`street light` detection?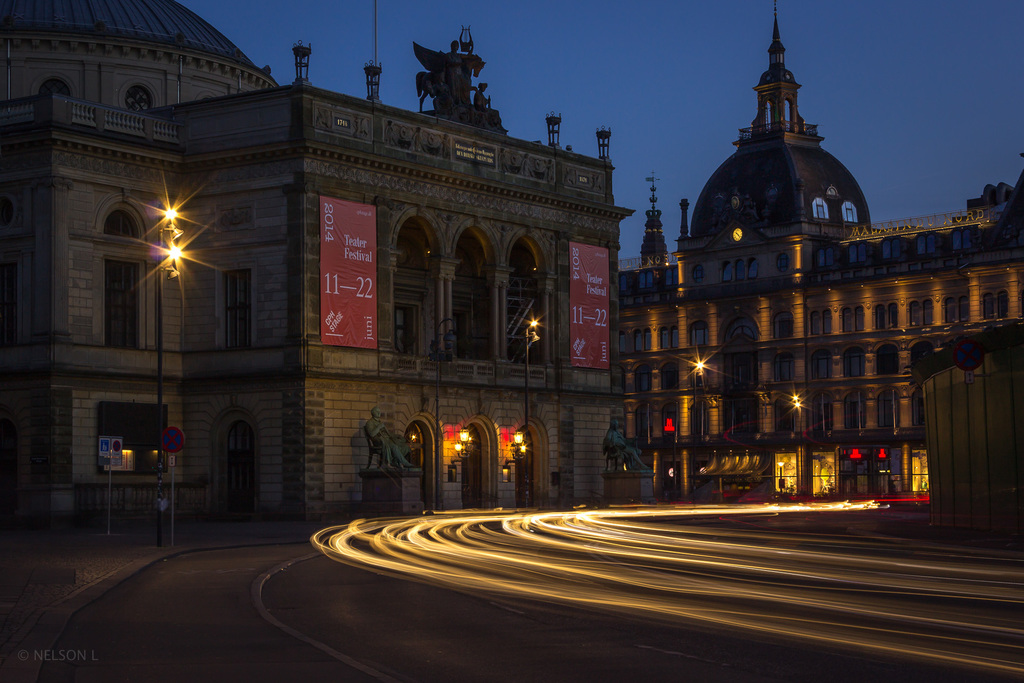
687 356 710 496
